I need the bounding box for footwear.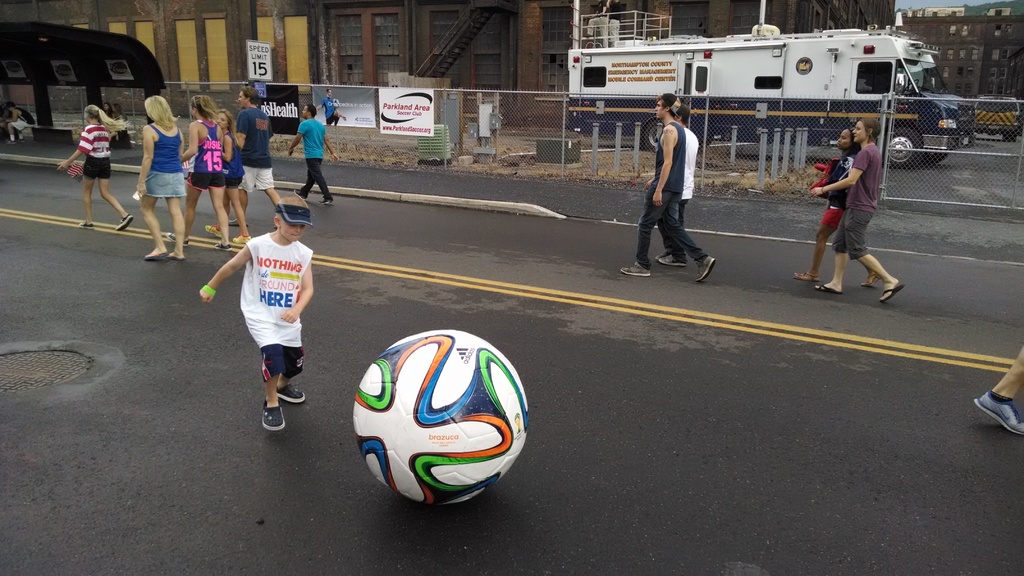
Here it is: {"x1": 279, "y1": 381, "x2": 305, "y2": 408}.
